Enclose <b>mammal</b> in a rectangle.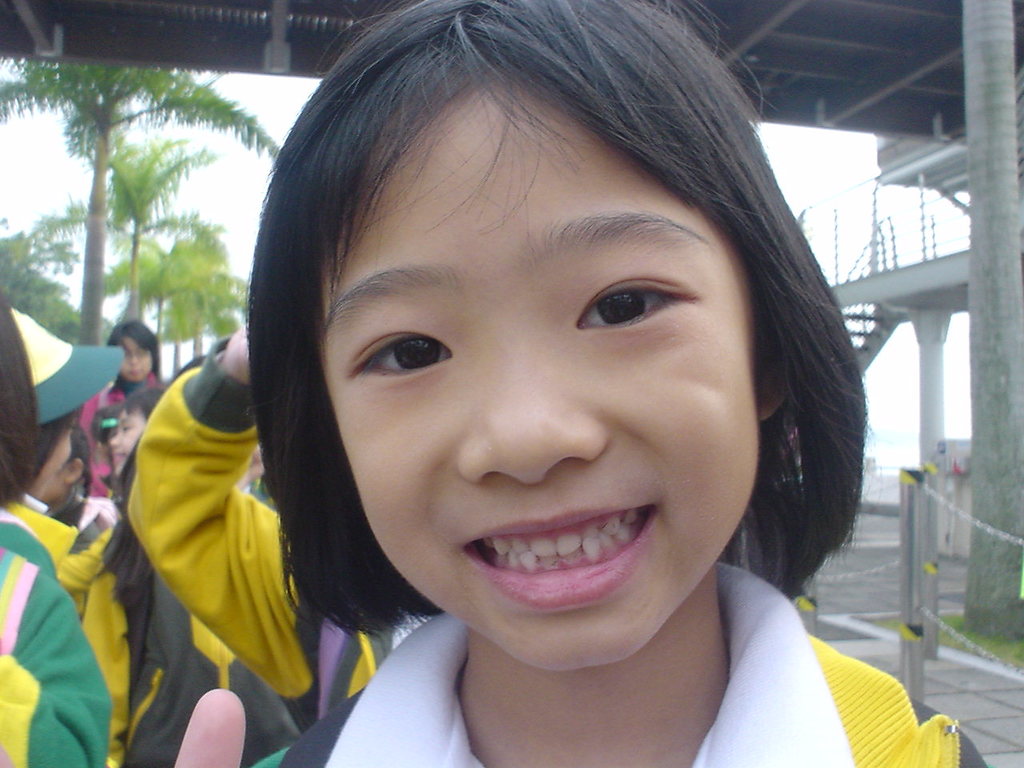
select_region(125, 0, 958, 762).
